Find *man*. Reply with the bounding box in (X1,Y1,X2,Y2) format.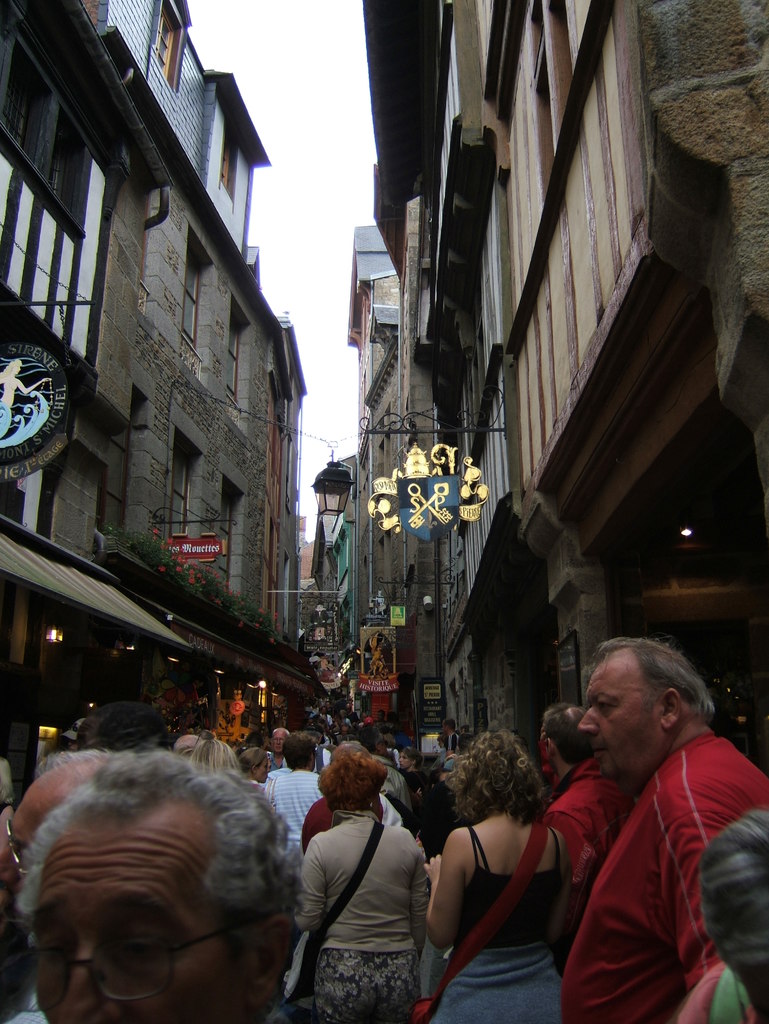
(9,749,311,1020).
